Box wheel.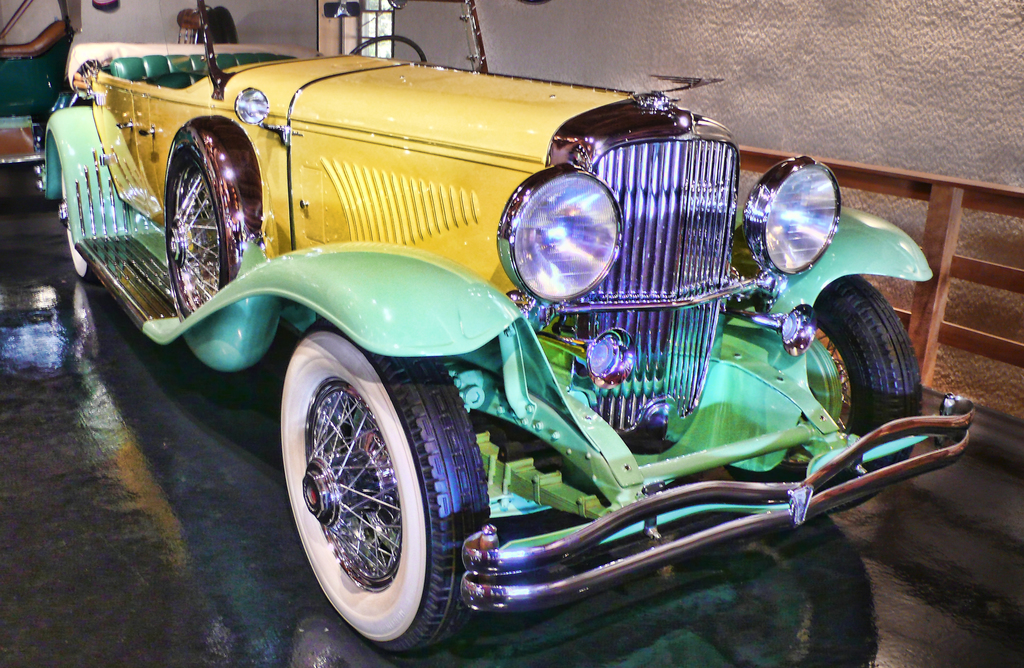
select_region(350, 36, 426, 57).
